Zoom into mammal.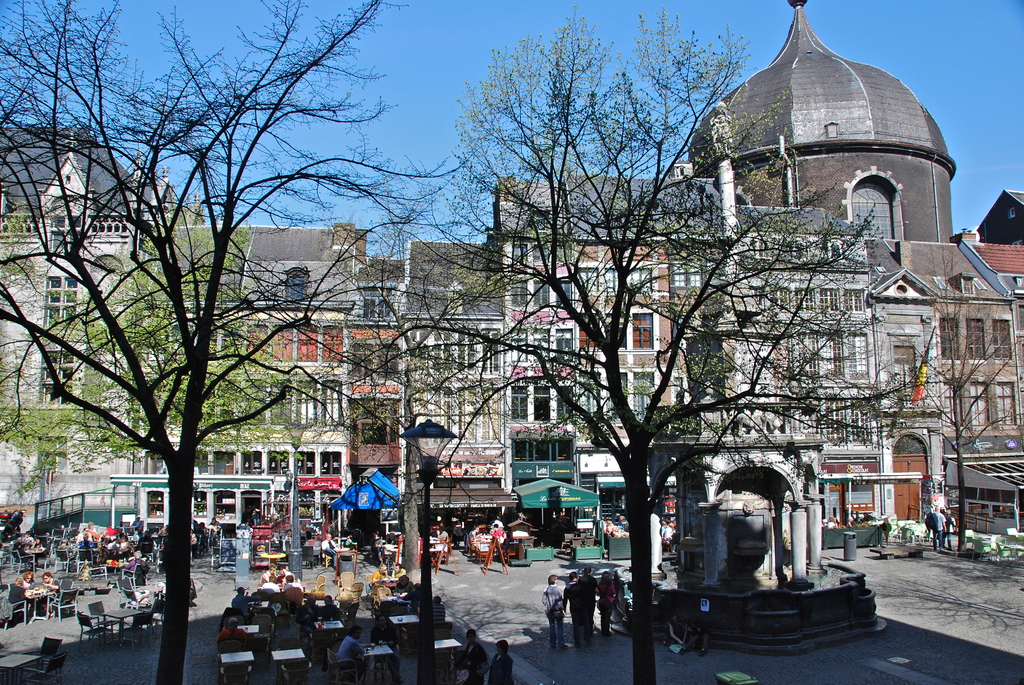
Zoom target: (x1=926, y1=507, x2=947, y2=550).
